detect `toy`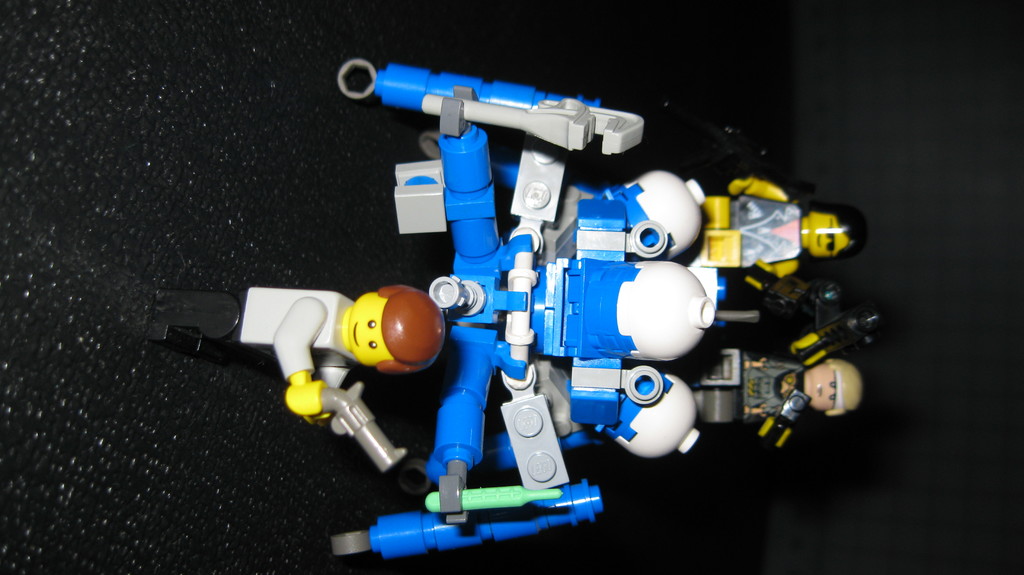
<bbox>254, 65, 827, 523</bbox>
